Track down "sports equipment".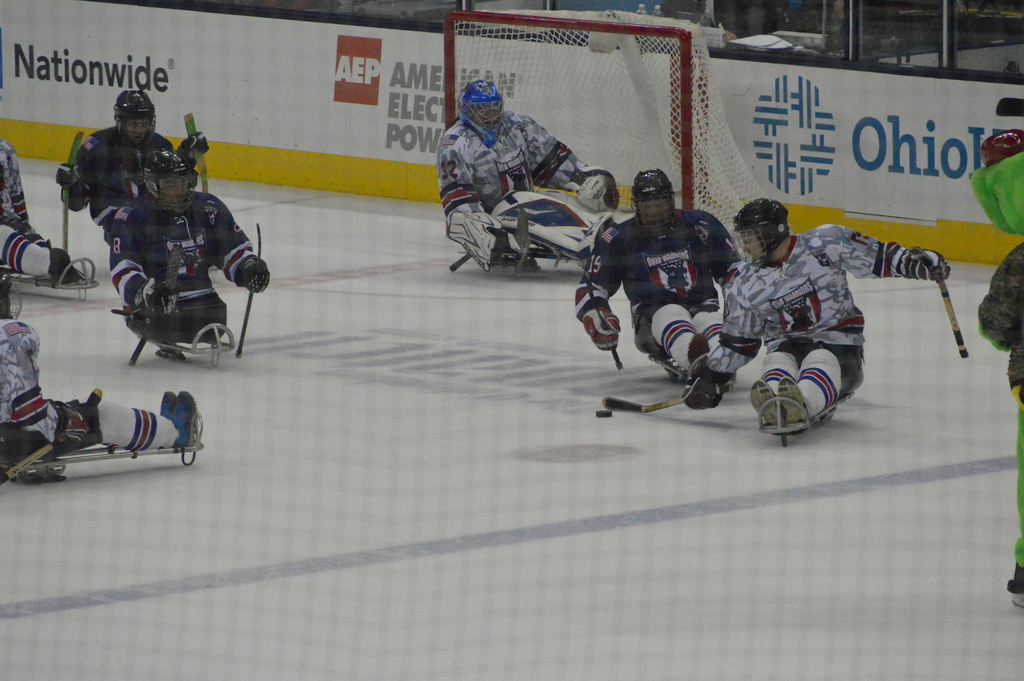
Tracked to (567, 161, 622, 215).
